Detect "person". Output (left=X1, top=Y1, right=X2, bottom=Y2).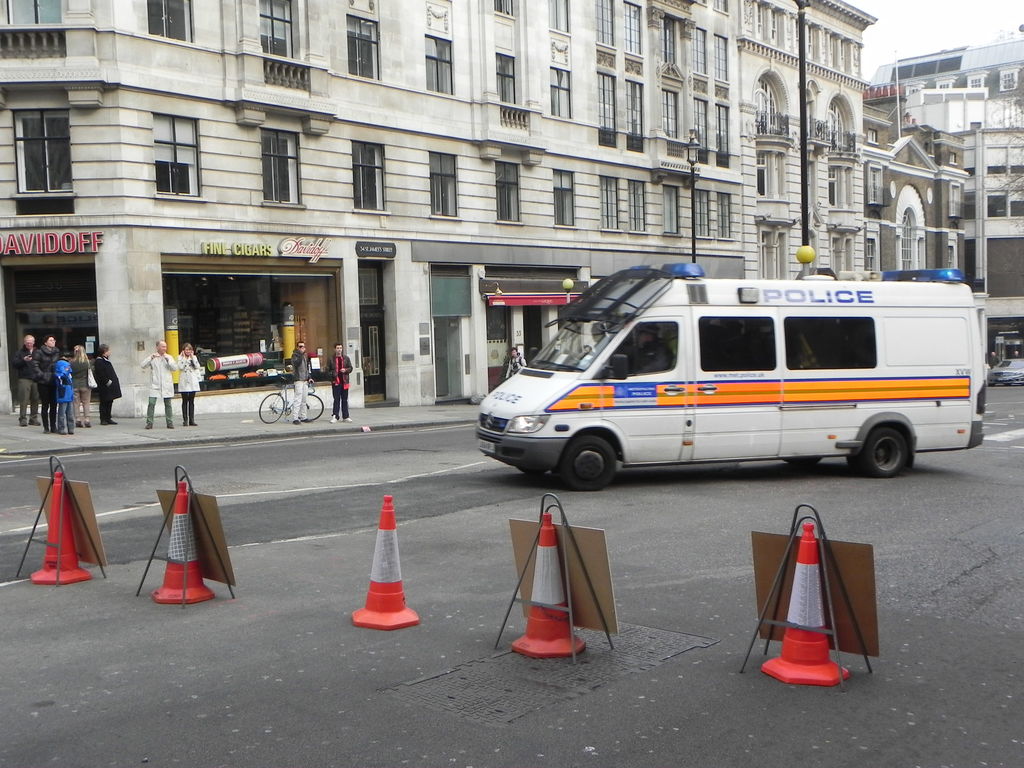
(left=1013, top=346, right=1021, bottom=361).
